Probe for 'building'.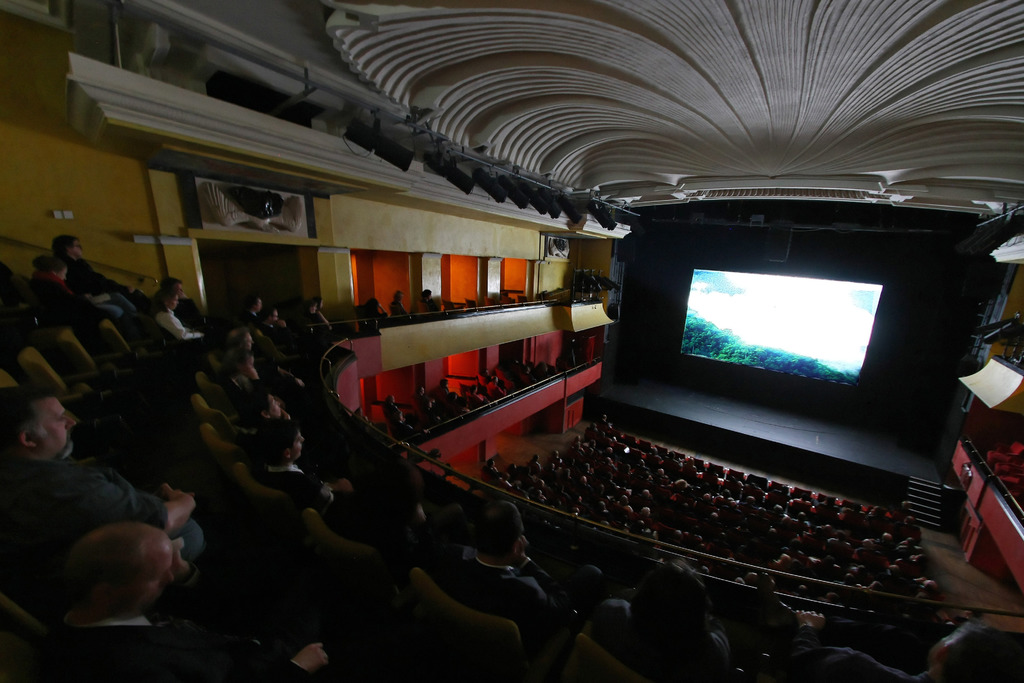
Probe result: l=0, t=0, r=1023, b=682.
